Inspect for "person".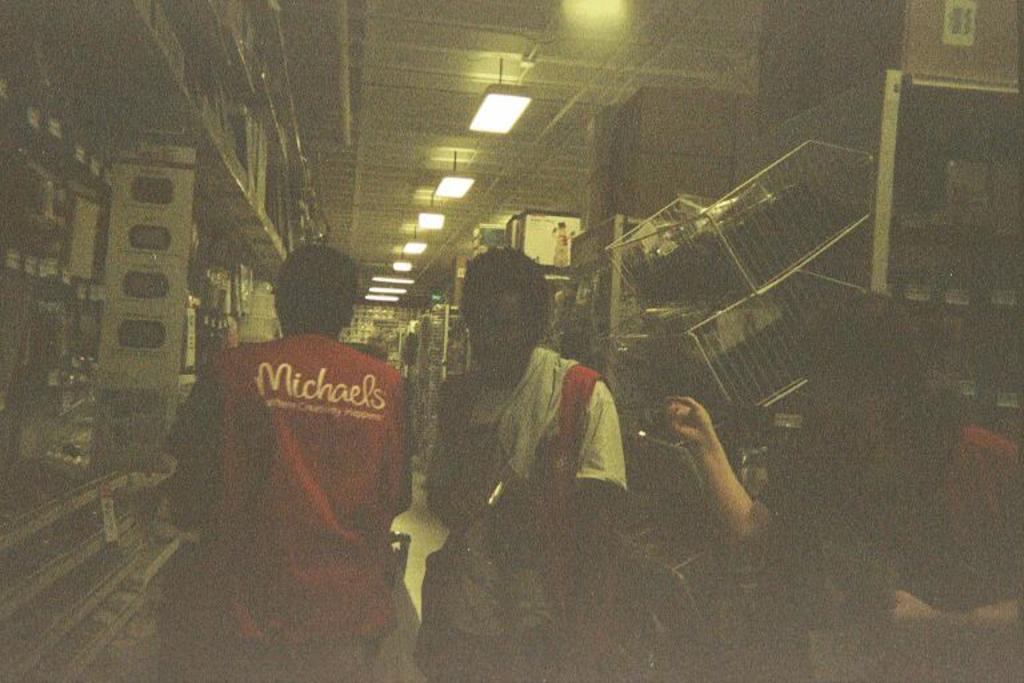
Inspection: bbox=(652, 288, 1023, 682).
